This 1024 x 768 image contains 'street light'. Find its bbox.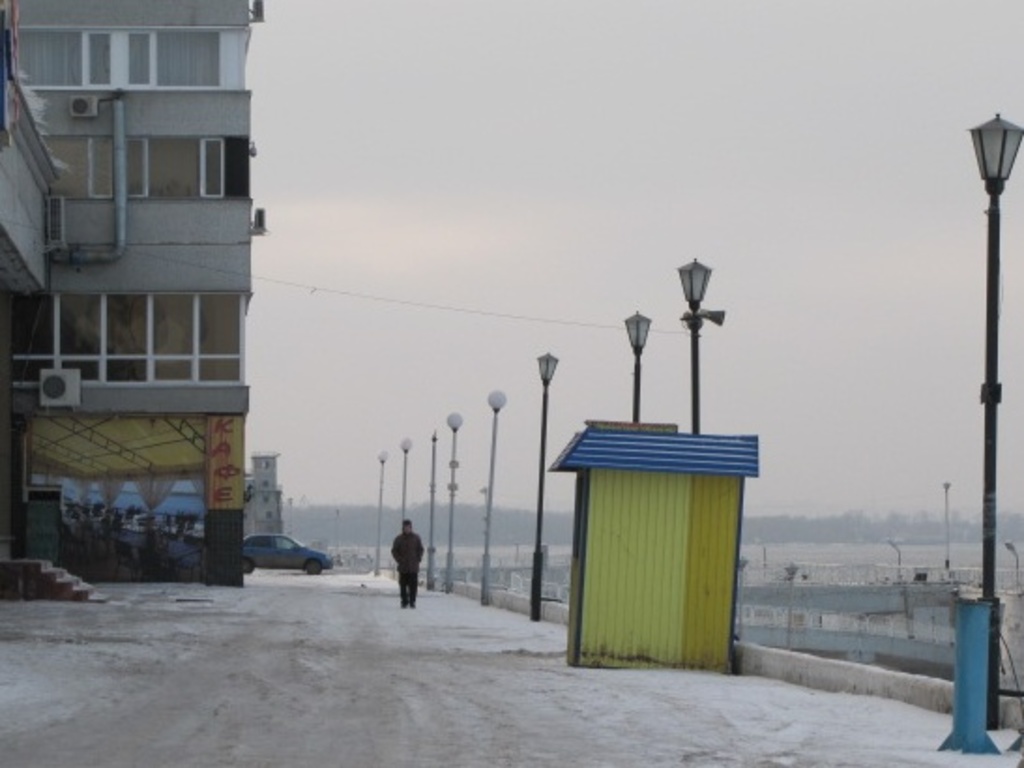
Rect(678, 257, 711, 429).
